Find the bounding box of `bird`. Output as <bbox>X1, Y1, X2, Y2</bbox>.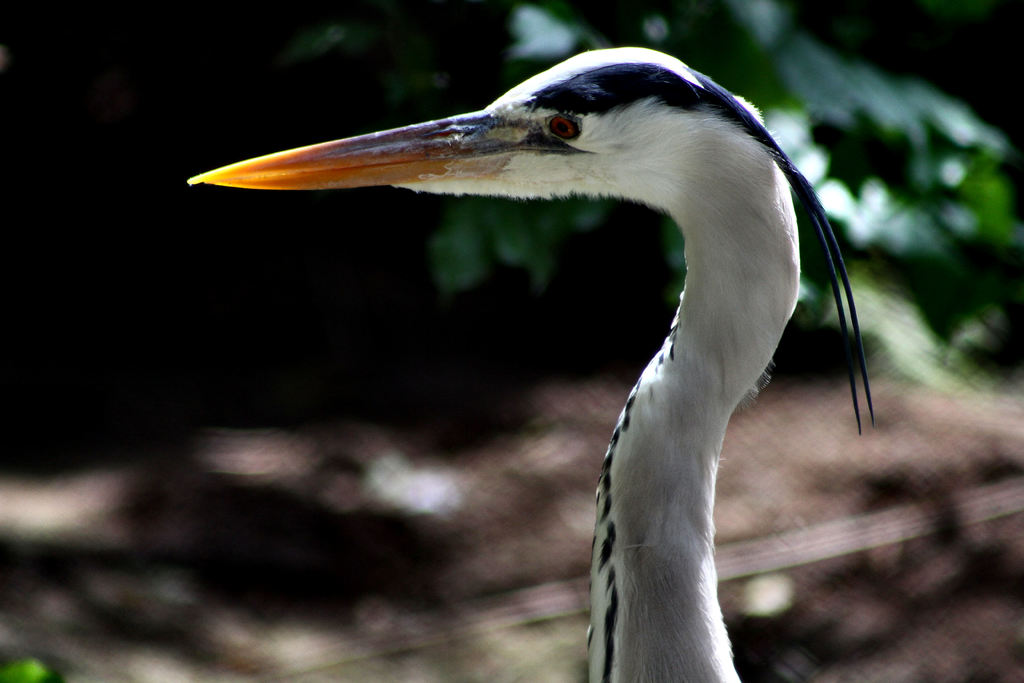
<bbox>207, 71, 874, 636</bbox>.
